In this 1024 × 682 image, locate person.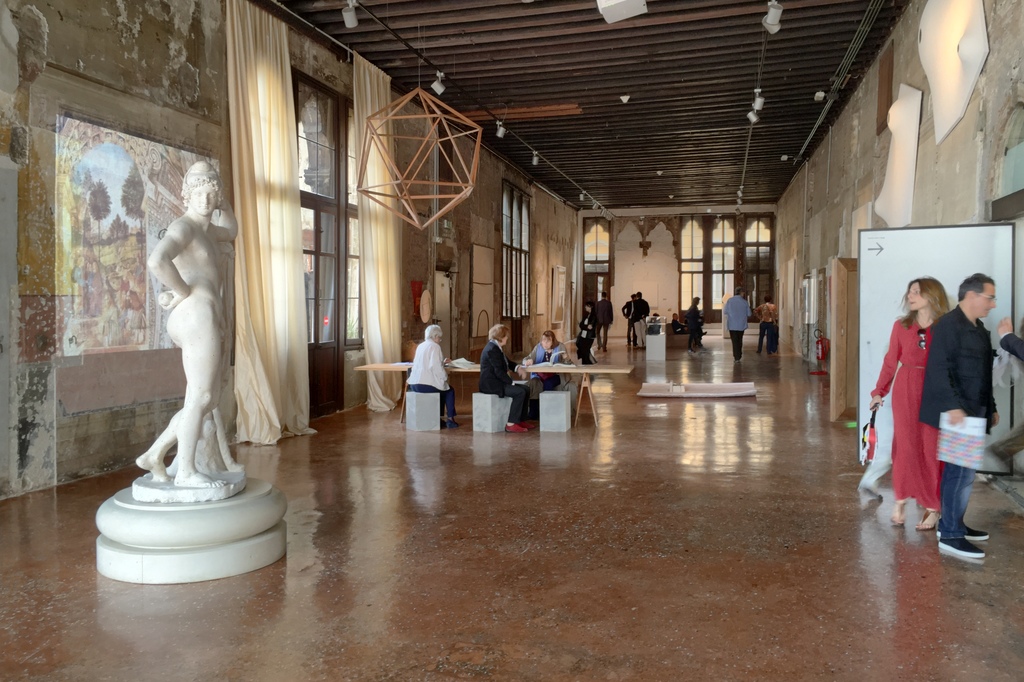
Bounding box: bbox(687, 296, 705, 354).
